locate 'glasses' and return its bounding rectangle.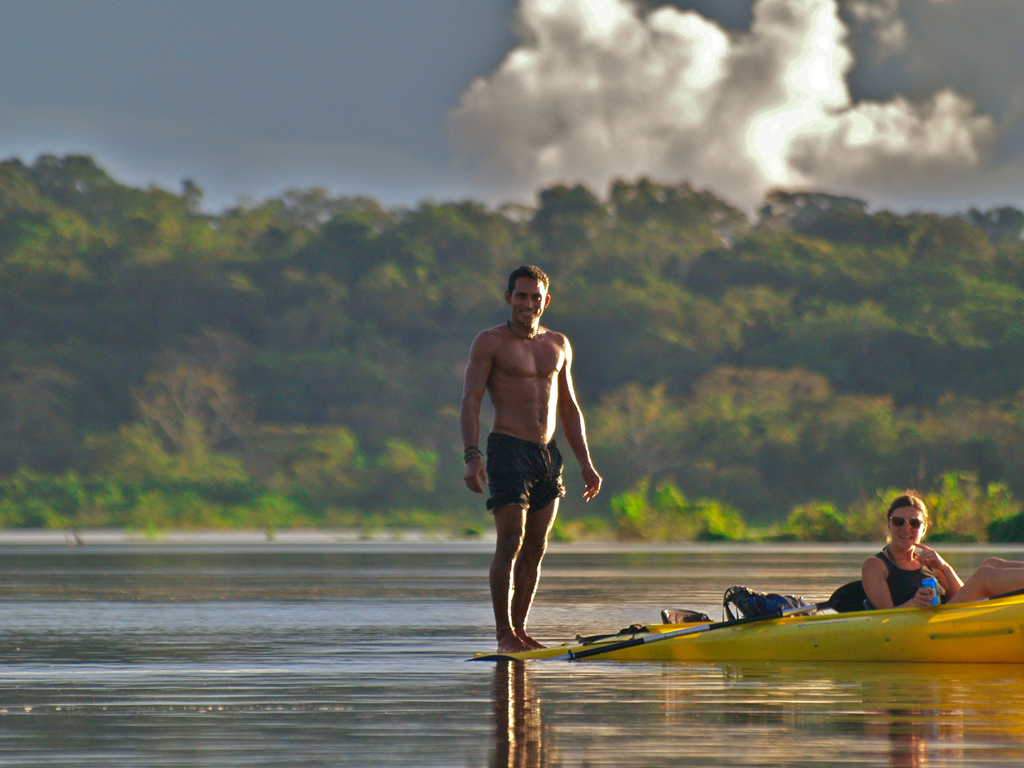
(885, 515, 925, 528).
